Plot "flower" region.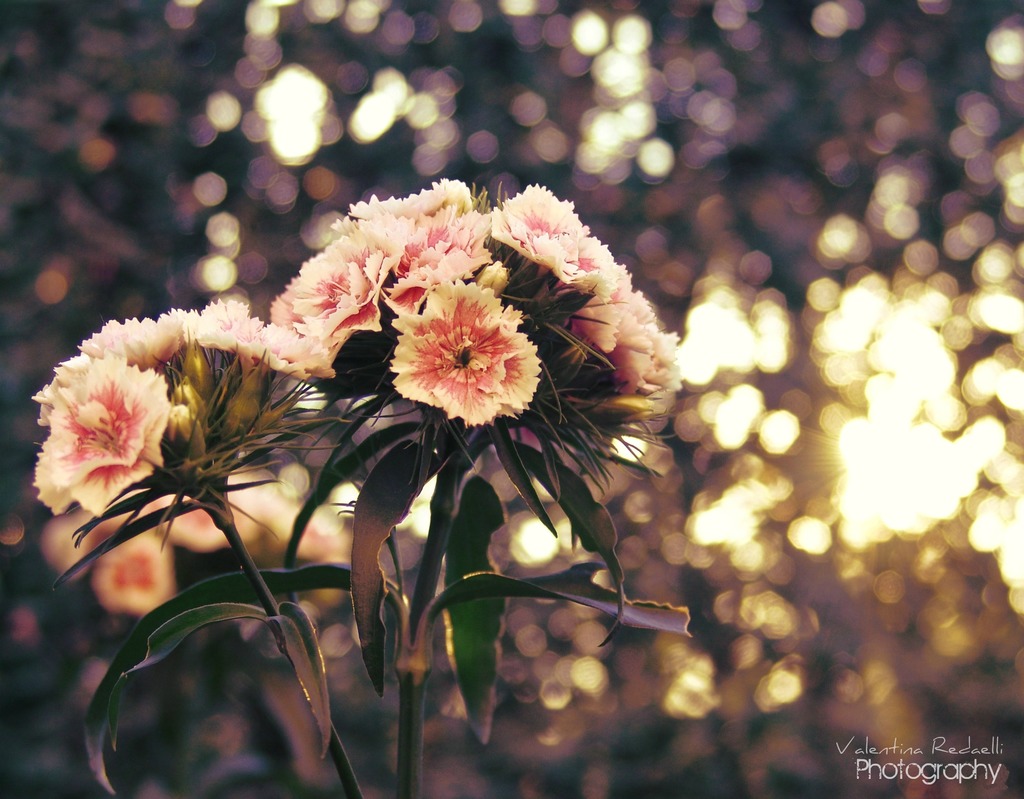
Plotted at {"x1": 75, "y1": 305, "x2": 197, "y2": 367}.
